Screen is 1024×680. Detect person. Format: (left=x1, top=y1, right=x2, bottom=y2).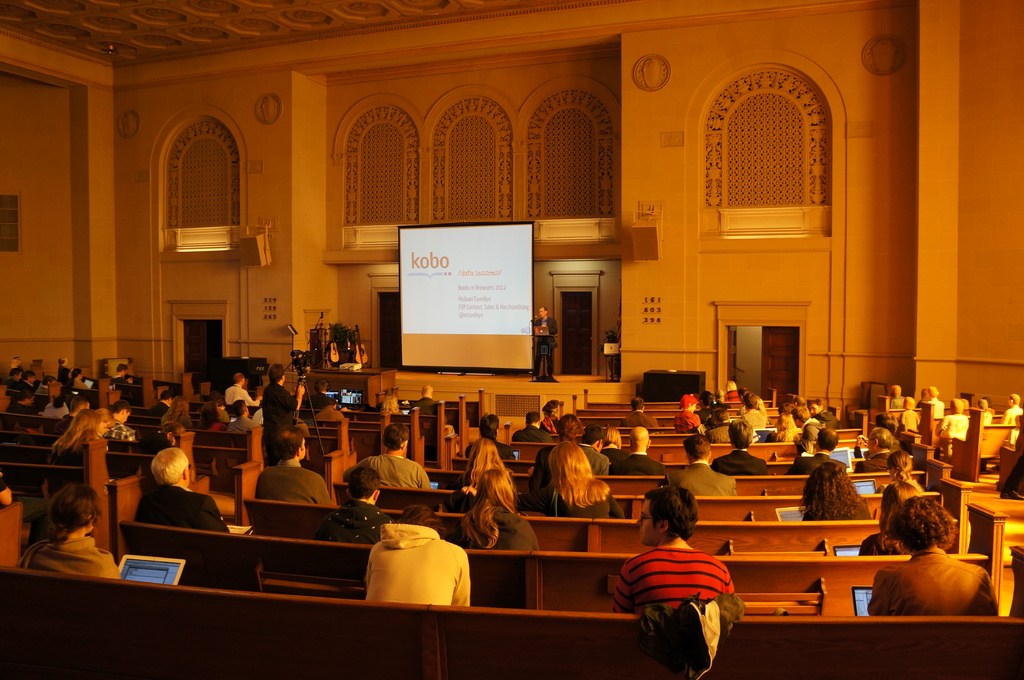
(left=515, top=409, right=552, bottom=438).
